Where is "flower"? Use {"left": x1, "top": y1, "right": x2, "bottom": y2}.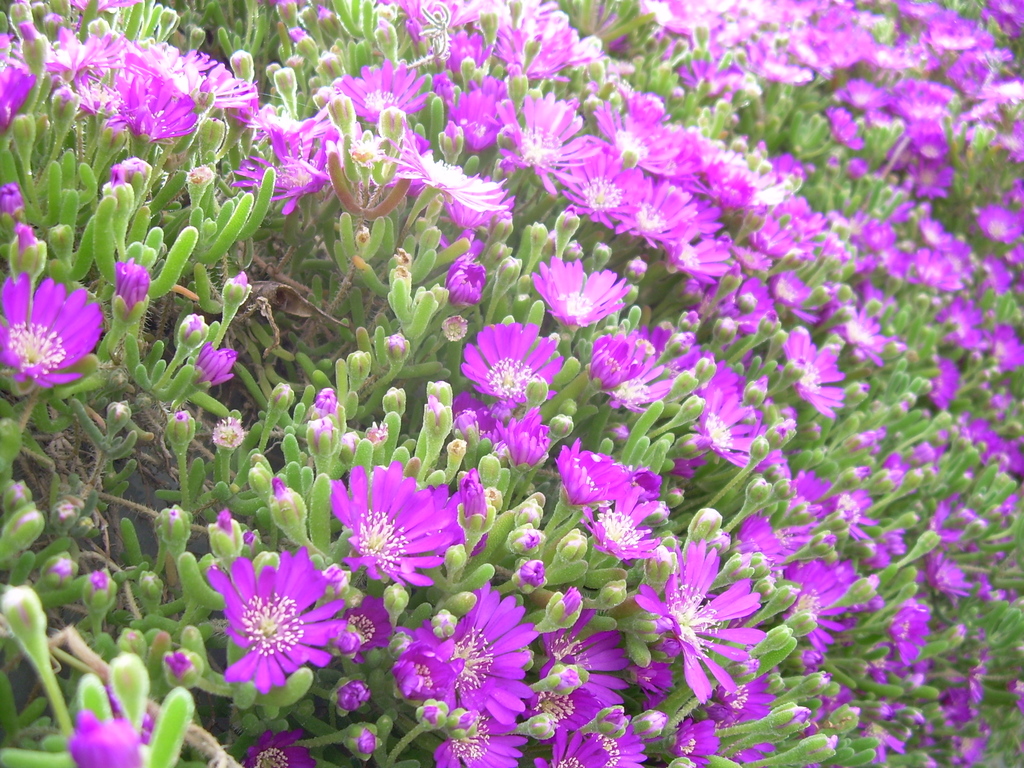
{"left": 203, "top": 547, "right": 342, "bottom": 687}.
